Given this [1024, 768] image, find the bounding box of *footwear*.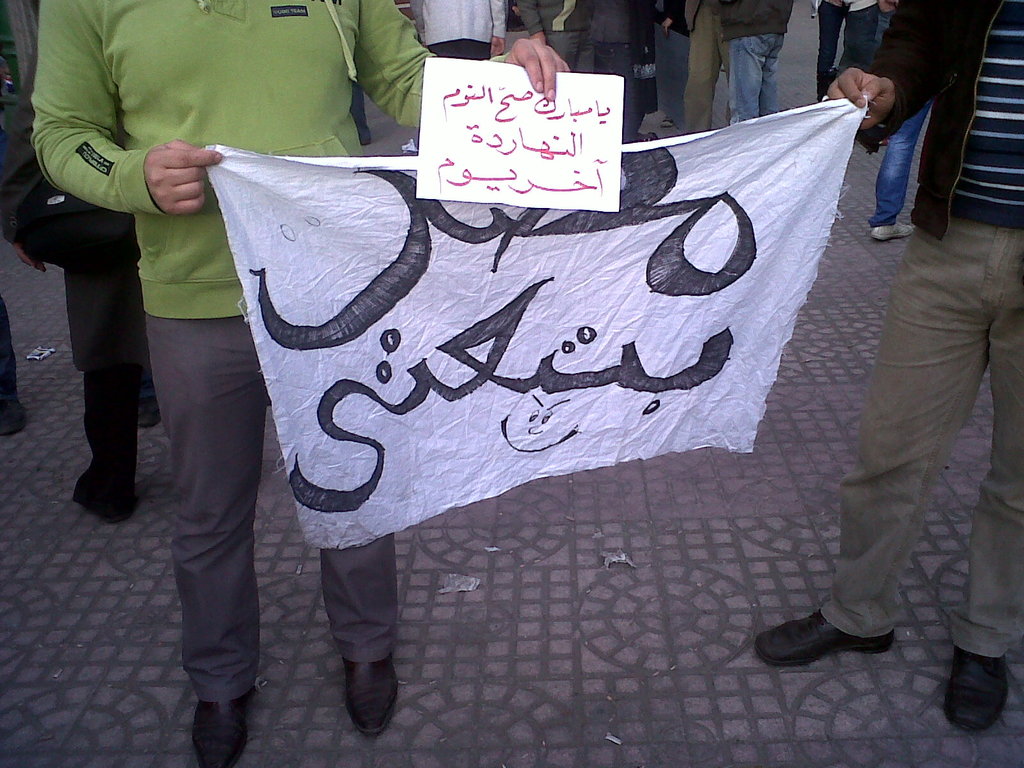
[left=74, top=374, right=135, bottom=533].
